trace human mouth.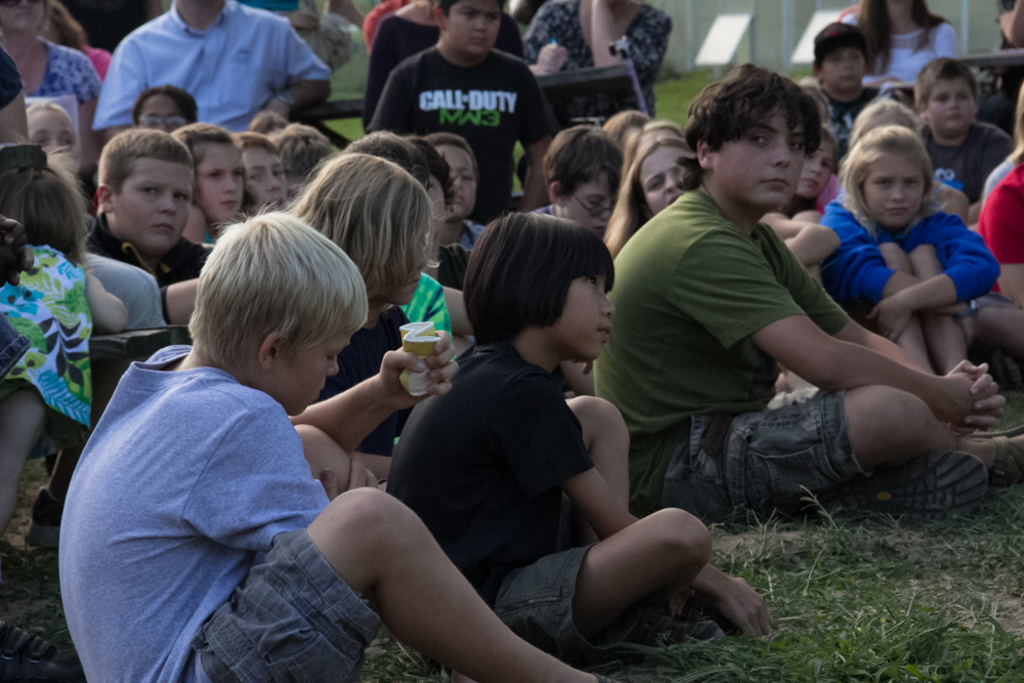
Traced to (x1=157, y1=218, x2=171, y2=230).
